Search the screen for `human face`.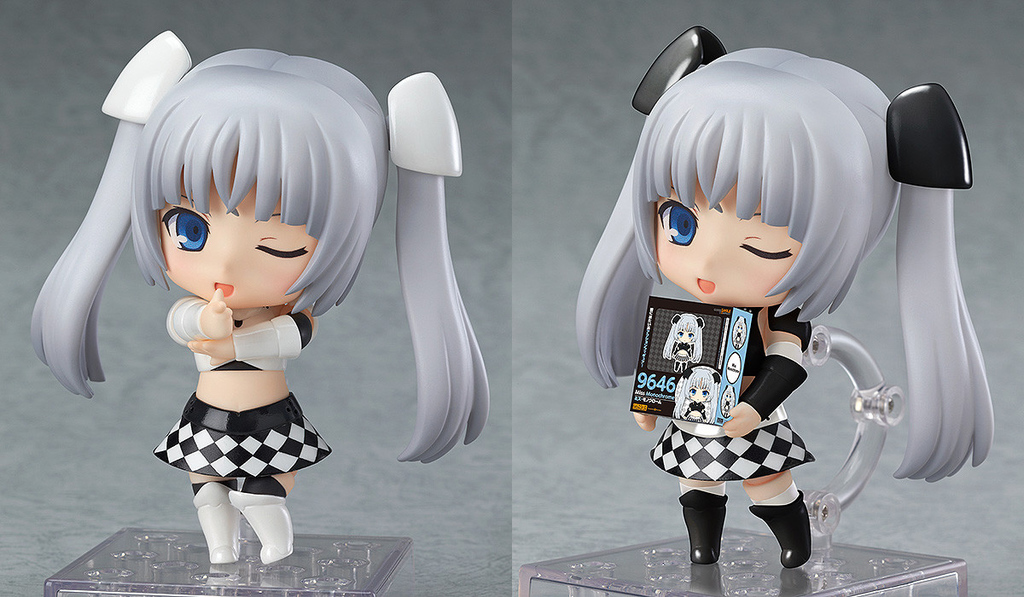
Found at detection(657, 182, 801, 309).
